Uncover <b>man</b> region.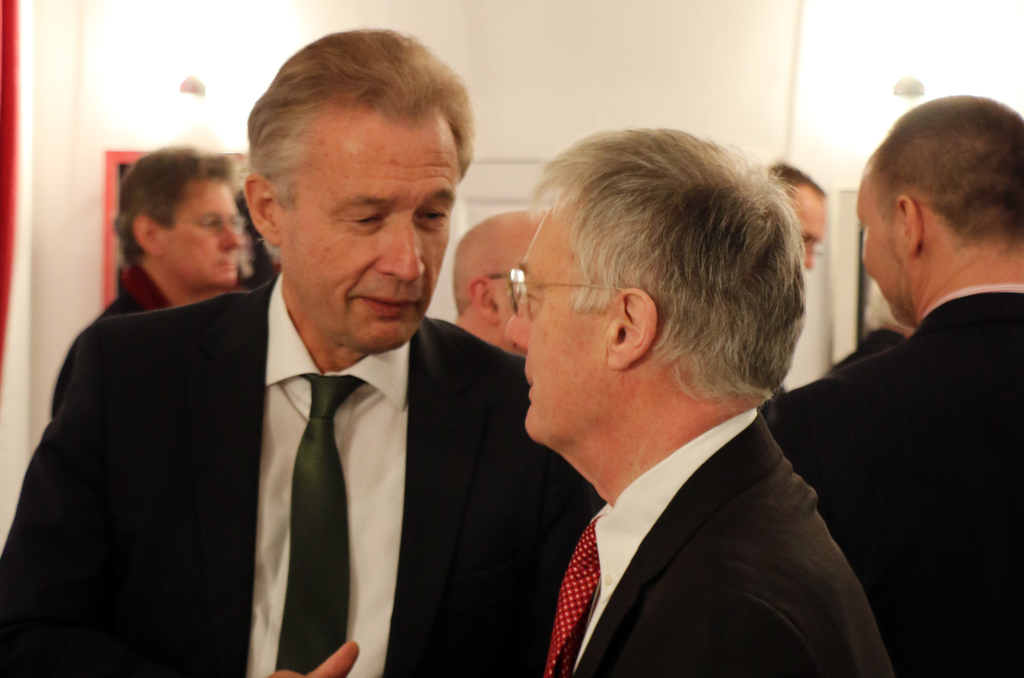
Uncovered: (456, 209, 551, 354).
